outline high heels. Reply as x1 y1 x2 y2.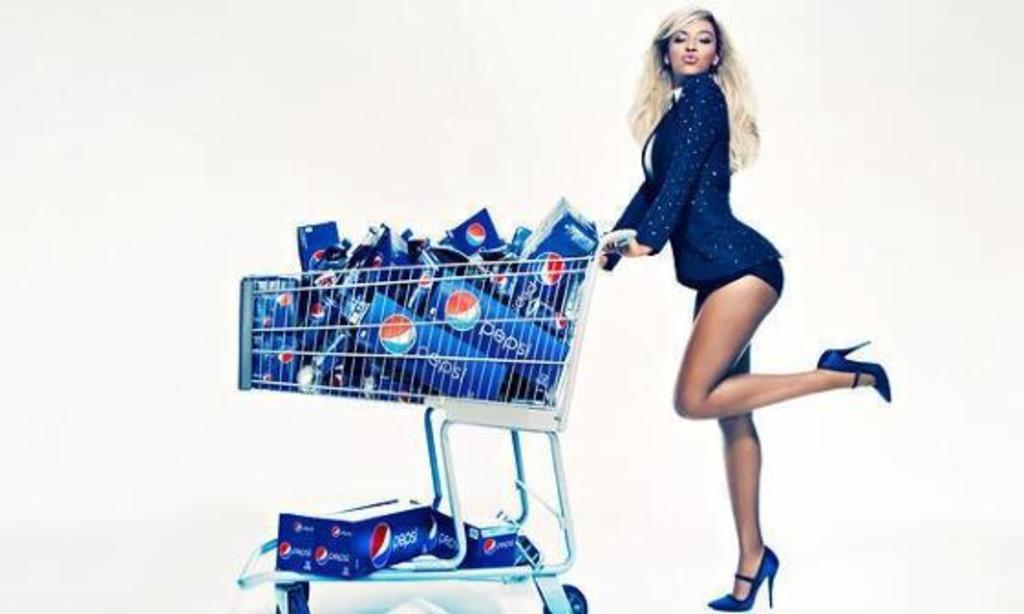
704 543 783 610.
